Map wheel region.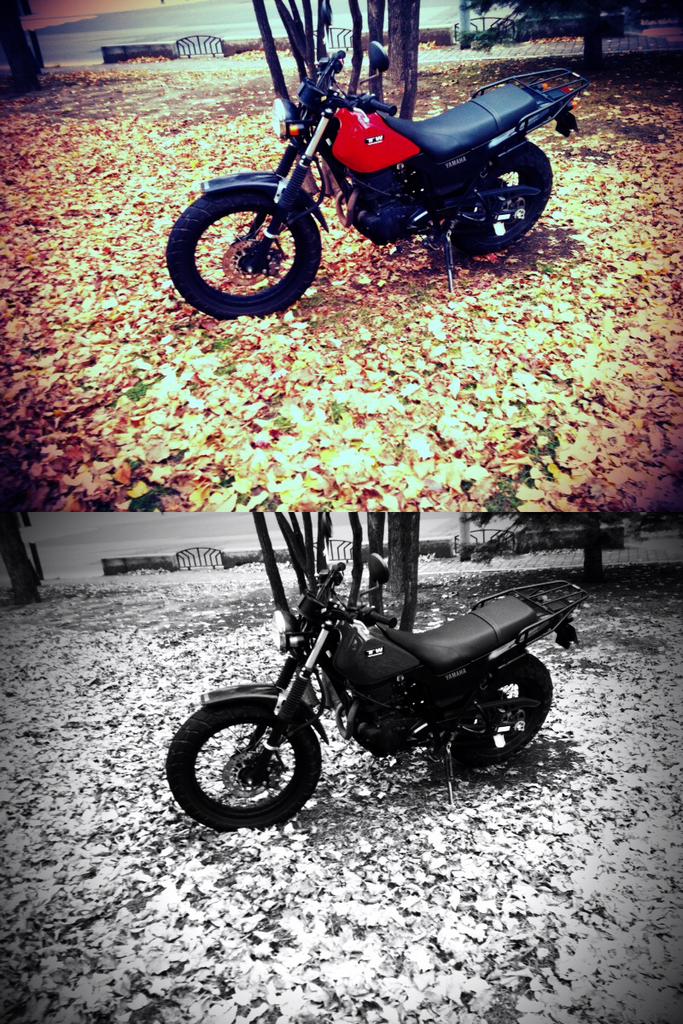
Mapped to select_region(161, 177, 329, 314).
